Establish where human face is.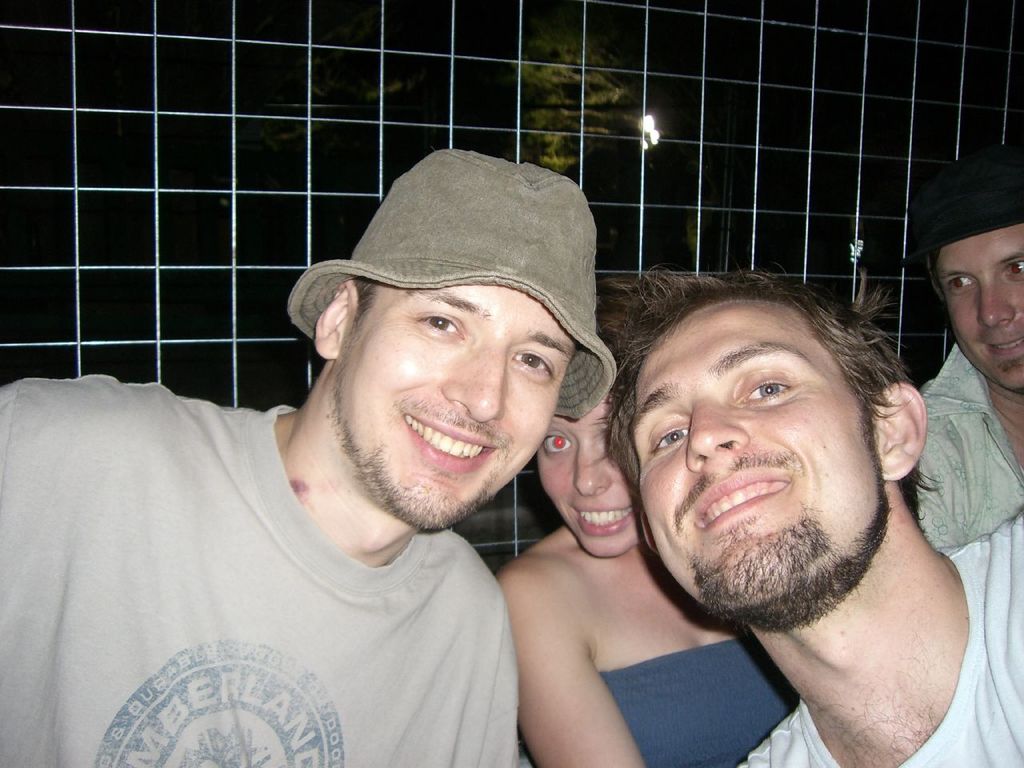
Established at {"x1": 935, "y1": 230, "x2": 1023, "y2": 390}.
